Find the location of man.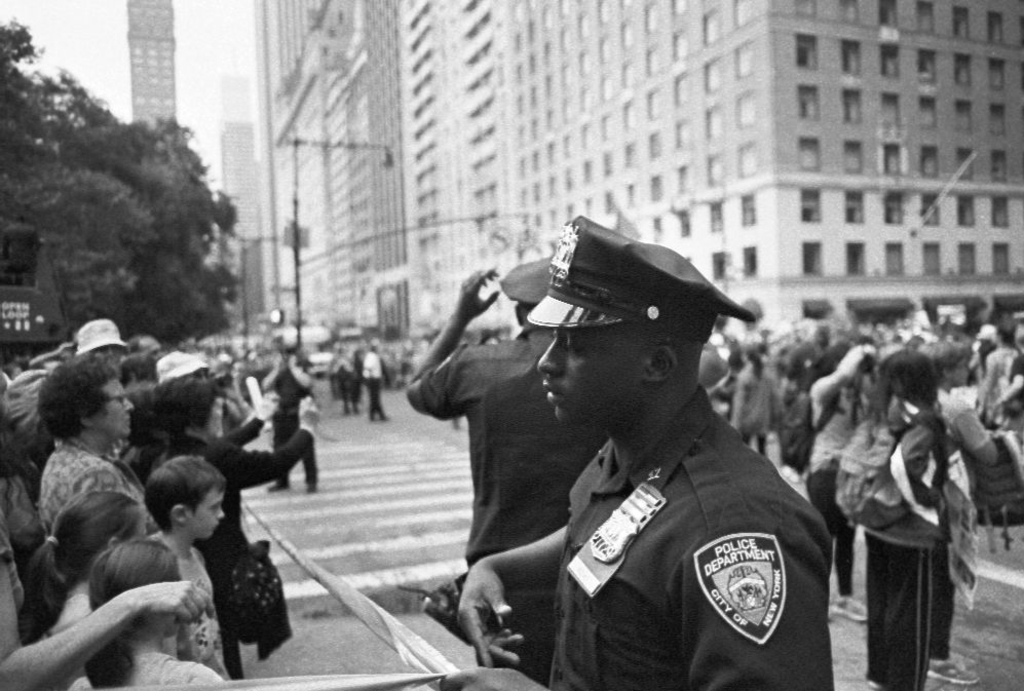
Location: 255:343:319:489.
